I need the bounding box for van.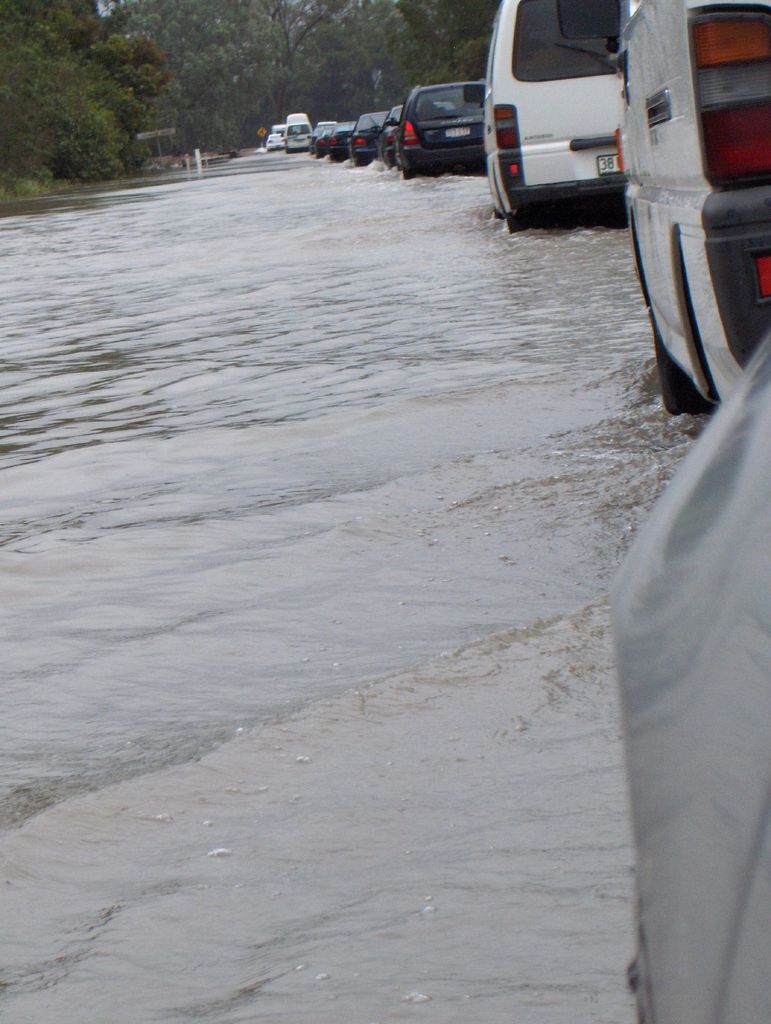
Here it is: <bbox>619, 0, 770, 419</bbox>.
